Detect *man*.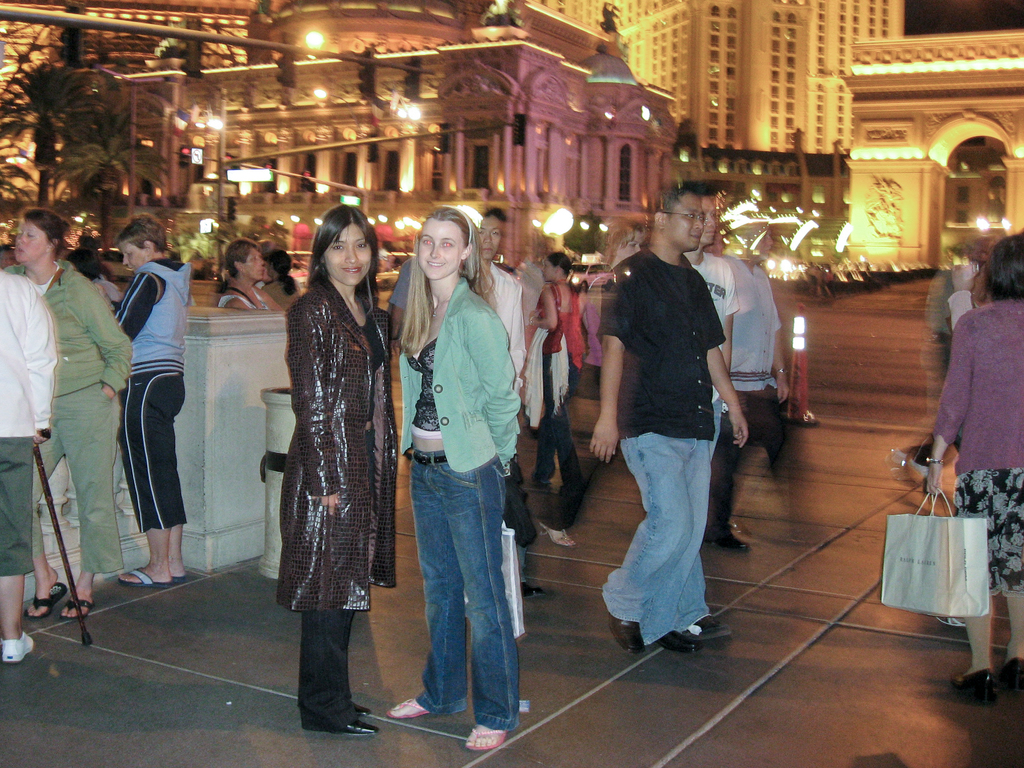
Detected at <region>0, 263, 61, 662</region>.
